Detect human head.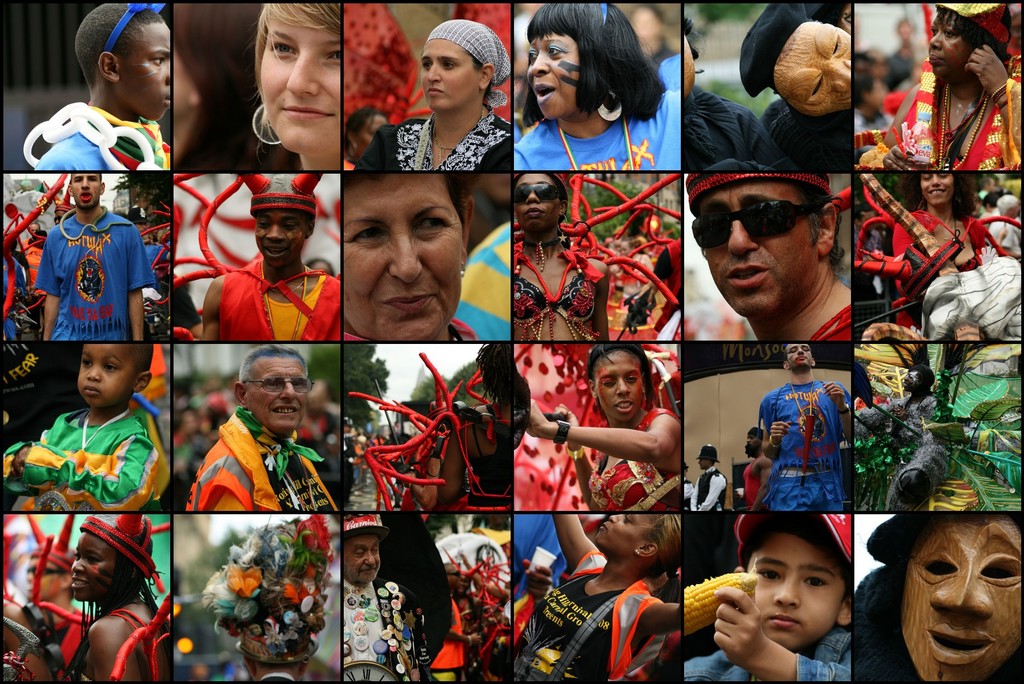
Detected at bbox(888, 508, 1023, 664).
